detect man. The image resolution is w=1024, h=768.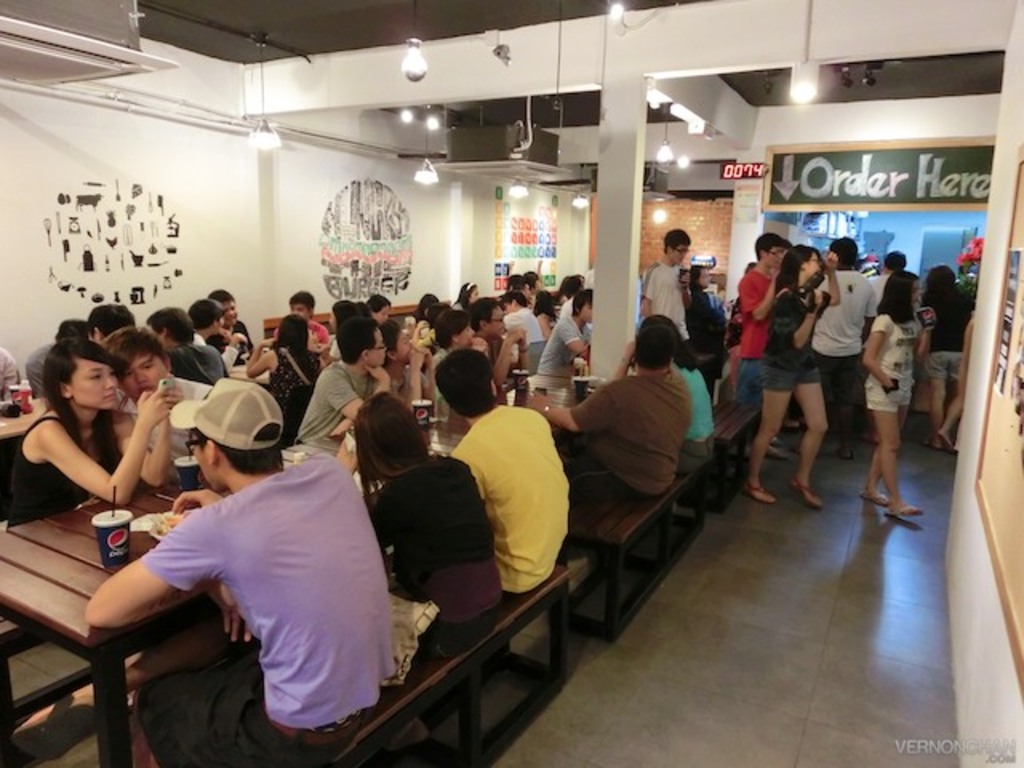
box=[437, 333, 579, 598].
